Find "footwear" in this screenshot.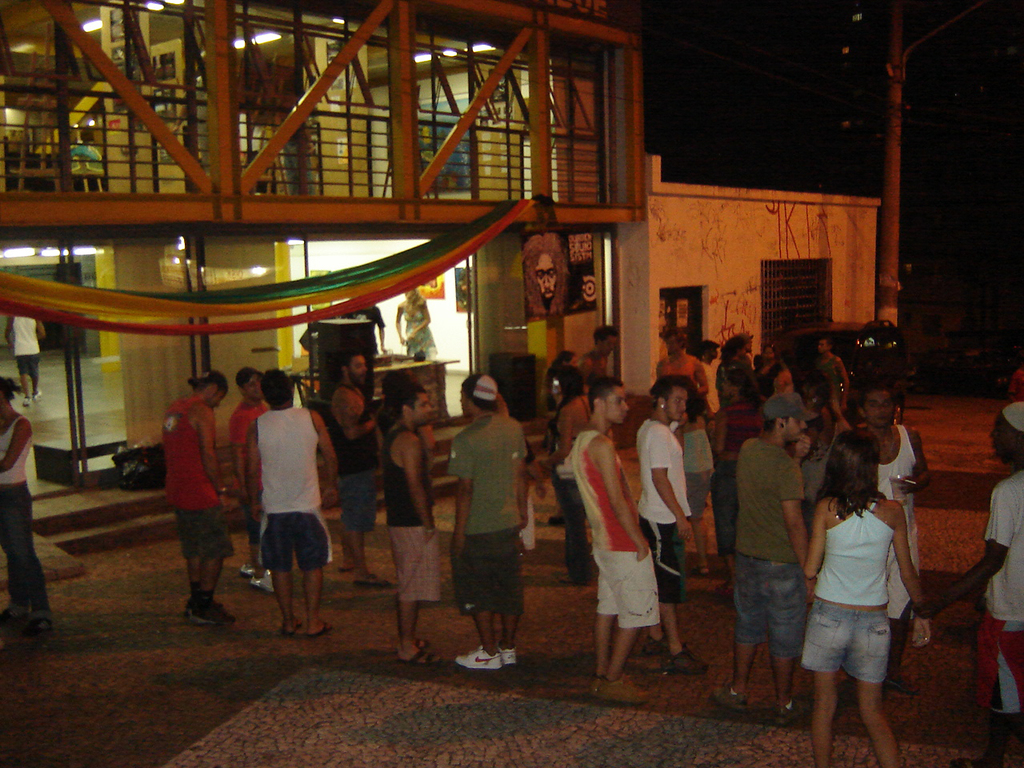
The bounding box for "footwear" is (546, 514, 566, 526).
